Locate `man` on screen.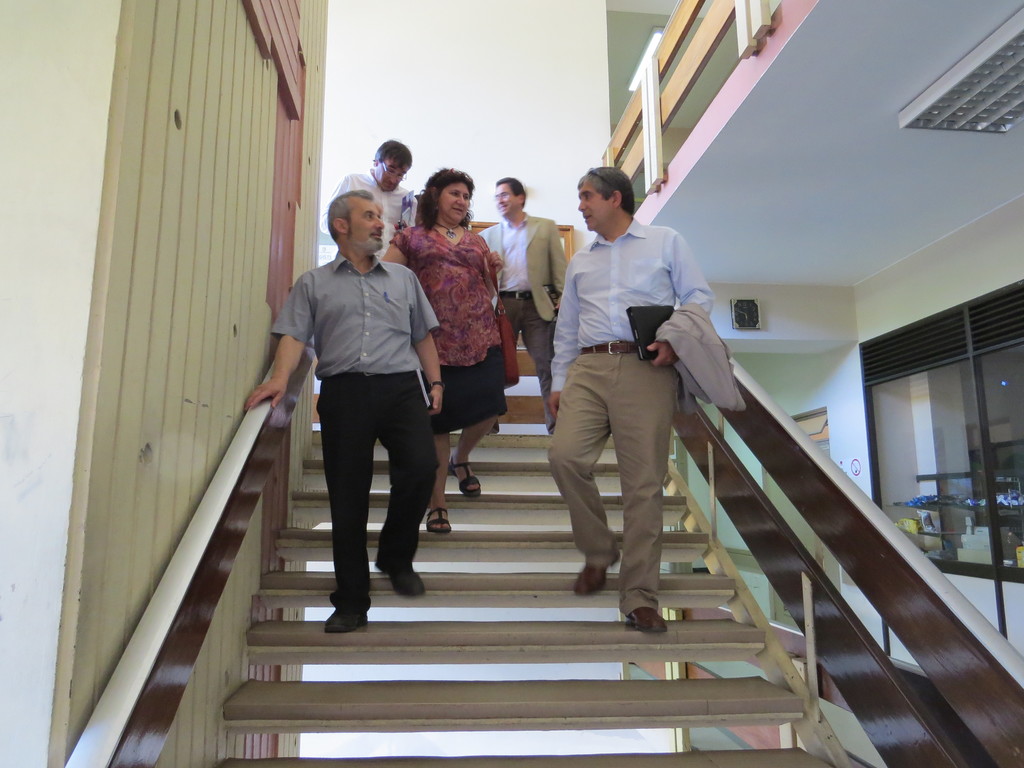
On screen at (left=335, top=137, right=419, bottom=261).
